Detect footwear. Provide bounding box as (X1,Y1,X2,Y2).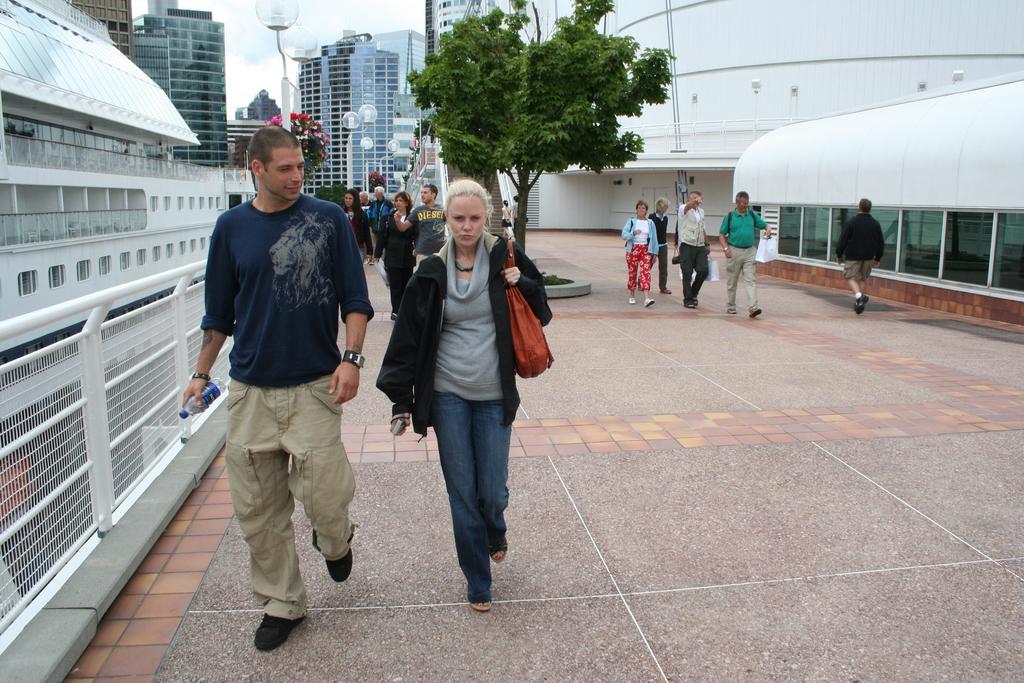
(466,597,493,611).
